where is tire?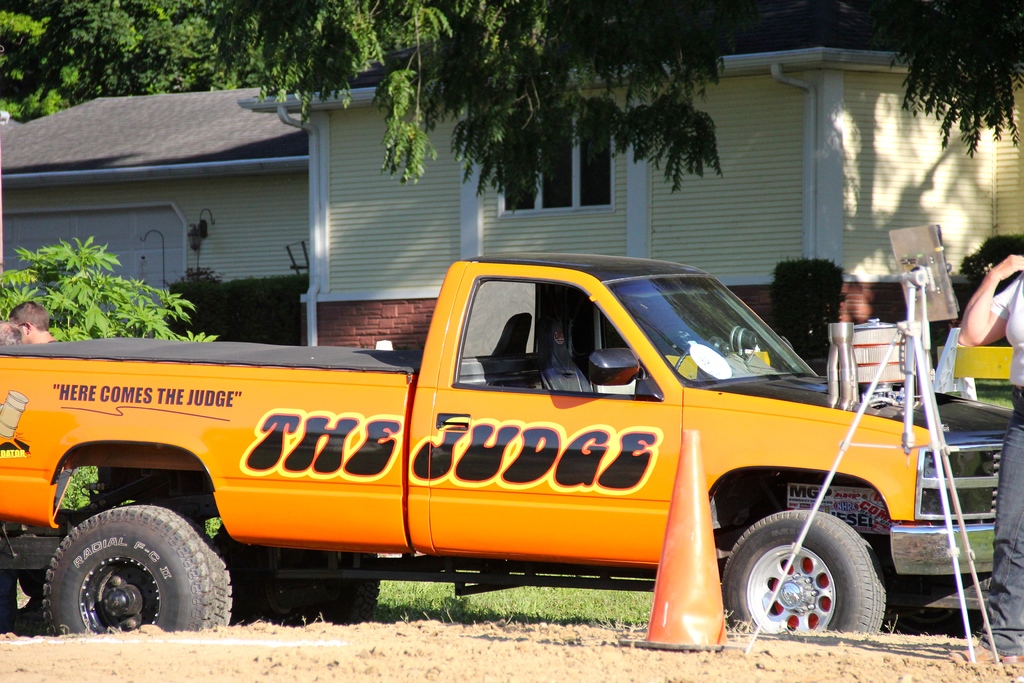
(216,524,381,625).
